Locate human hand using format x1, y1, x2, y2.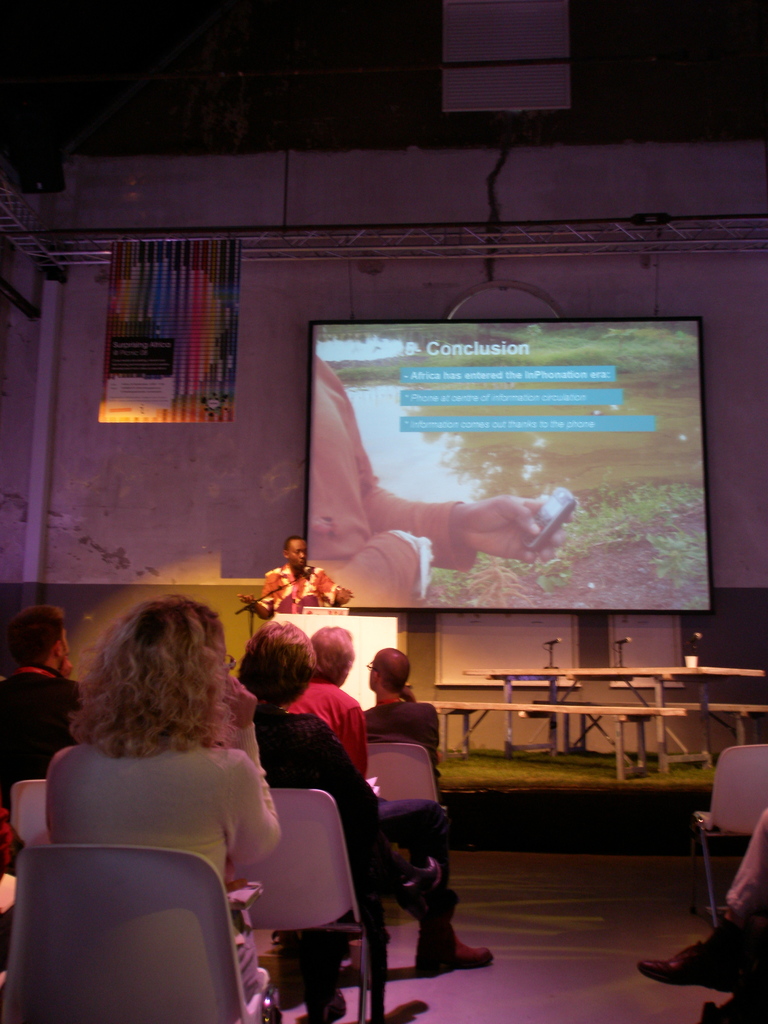
336, 584, 355, 602.
